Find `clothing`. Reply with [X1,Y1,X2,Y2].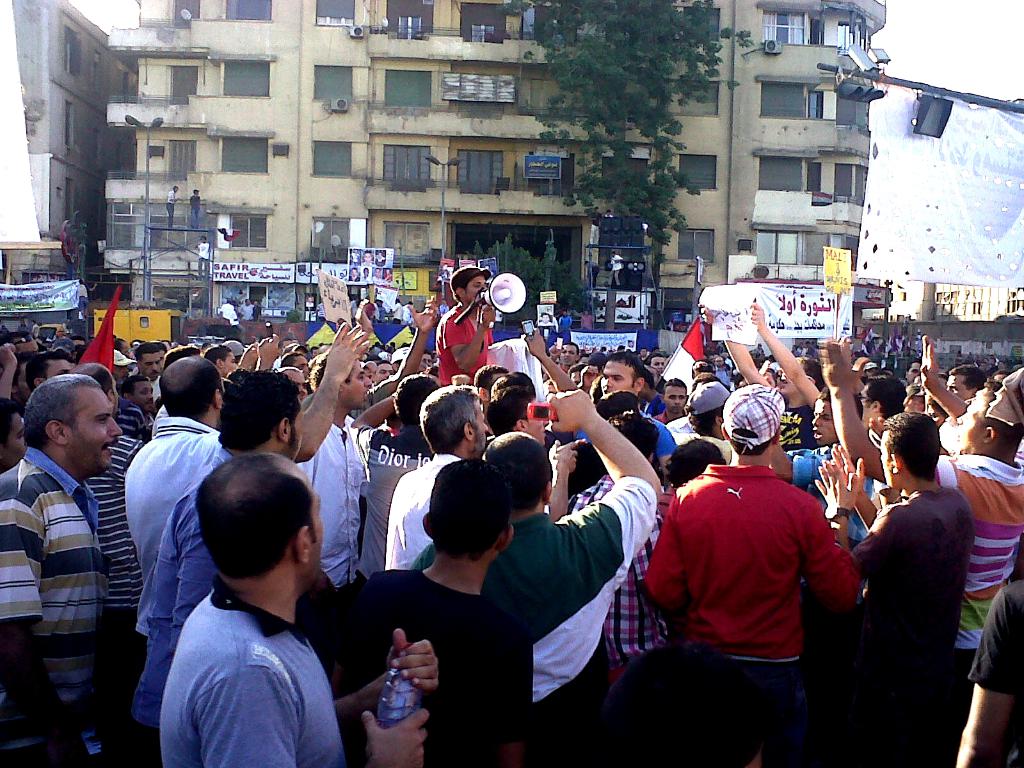
[243,410,369,581].
